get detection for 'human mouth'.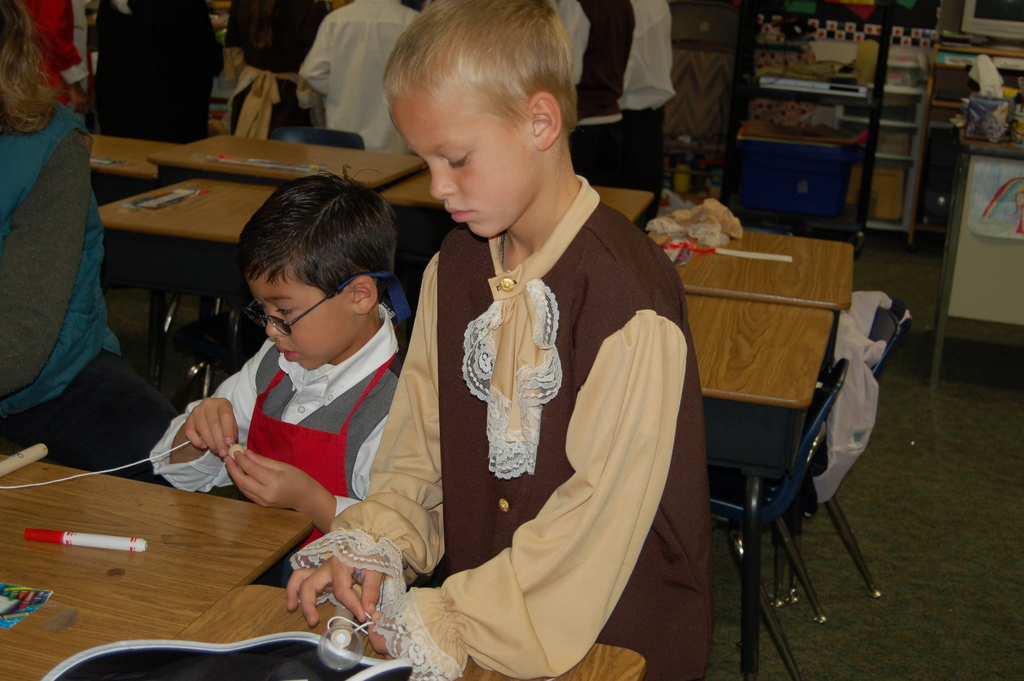
Detection: [left=278, top=345, right=296, bottom=363].
